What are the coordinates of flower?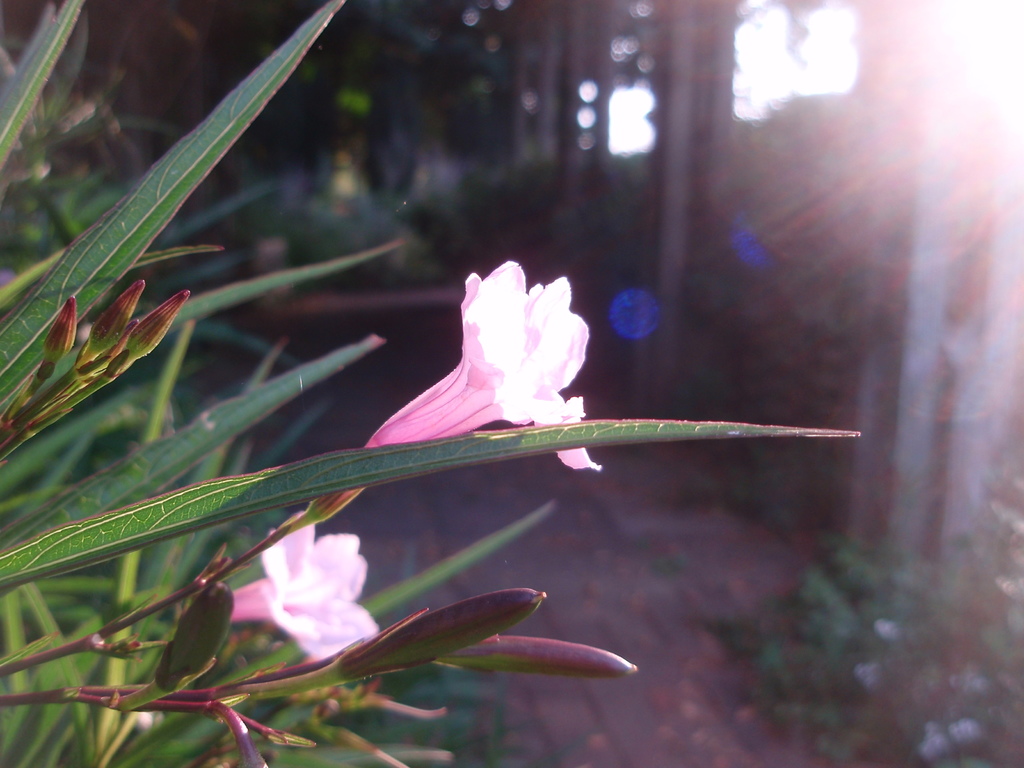
crop(356, 249, 621, 475).
